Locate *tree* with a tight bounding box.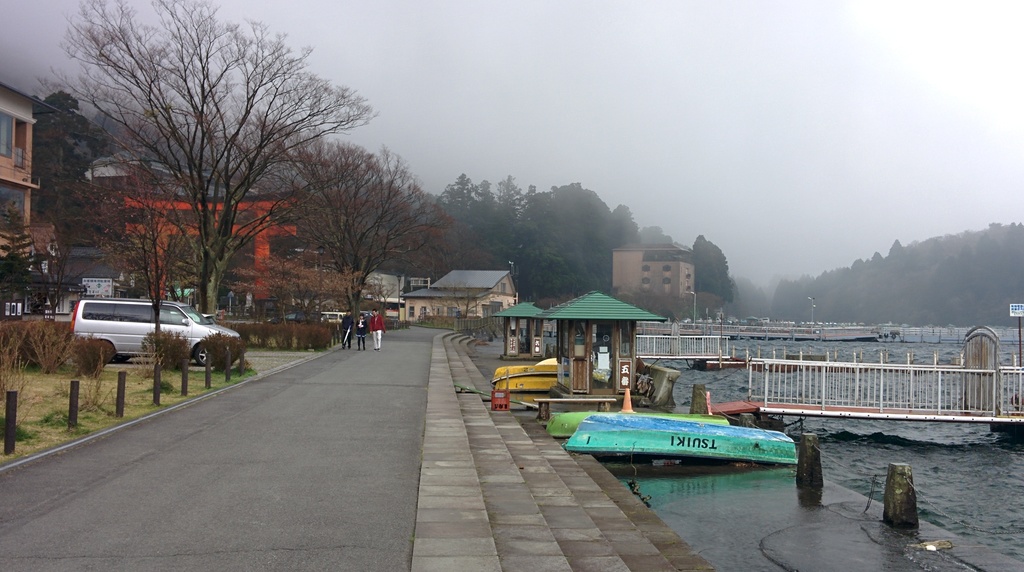
bbox=[439, 168, 650, 337].
